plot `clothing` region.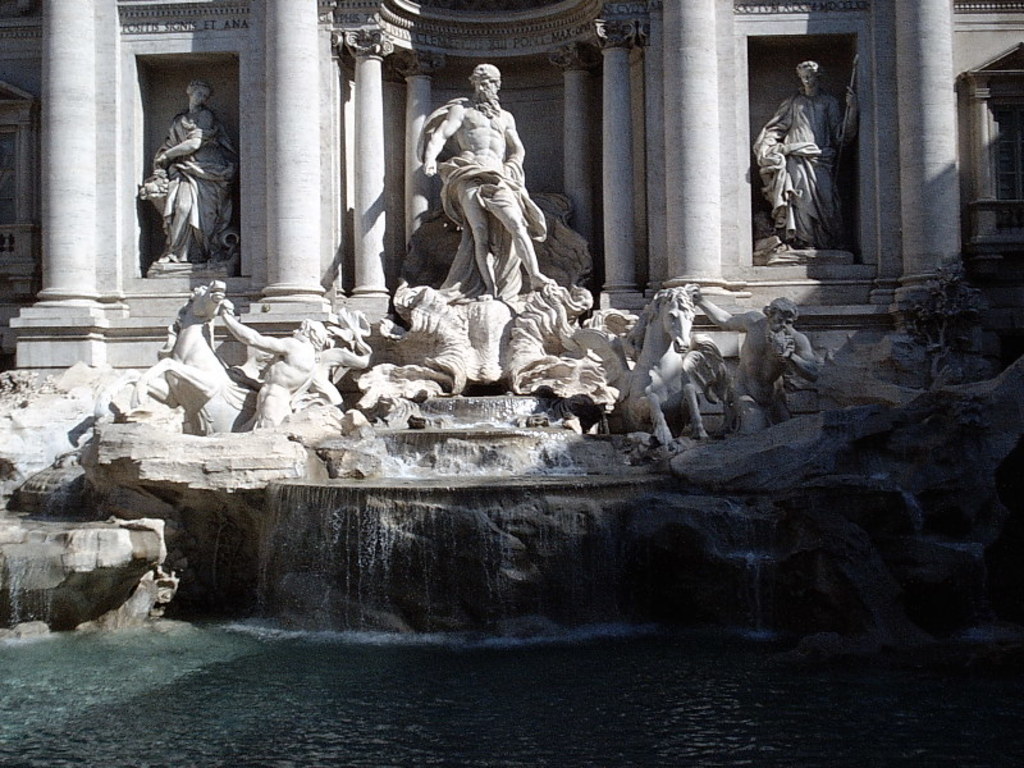
Plotted at (416,92,532,288).
